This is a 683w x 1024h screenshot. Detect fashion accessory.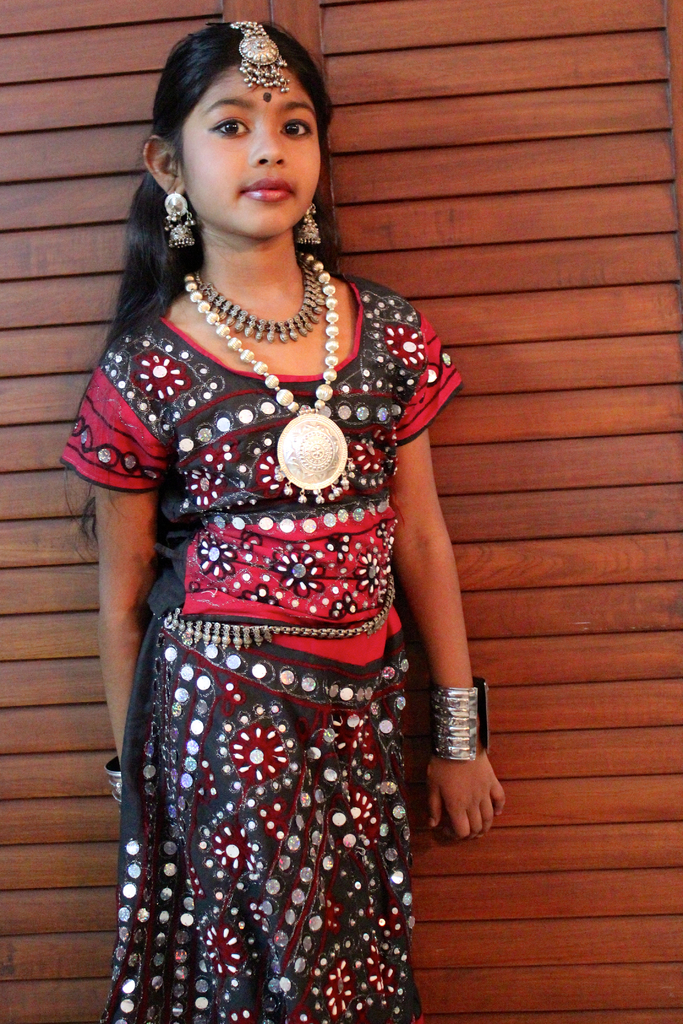
box(165, 188, 198, 244).
